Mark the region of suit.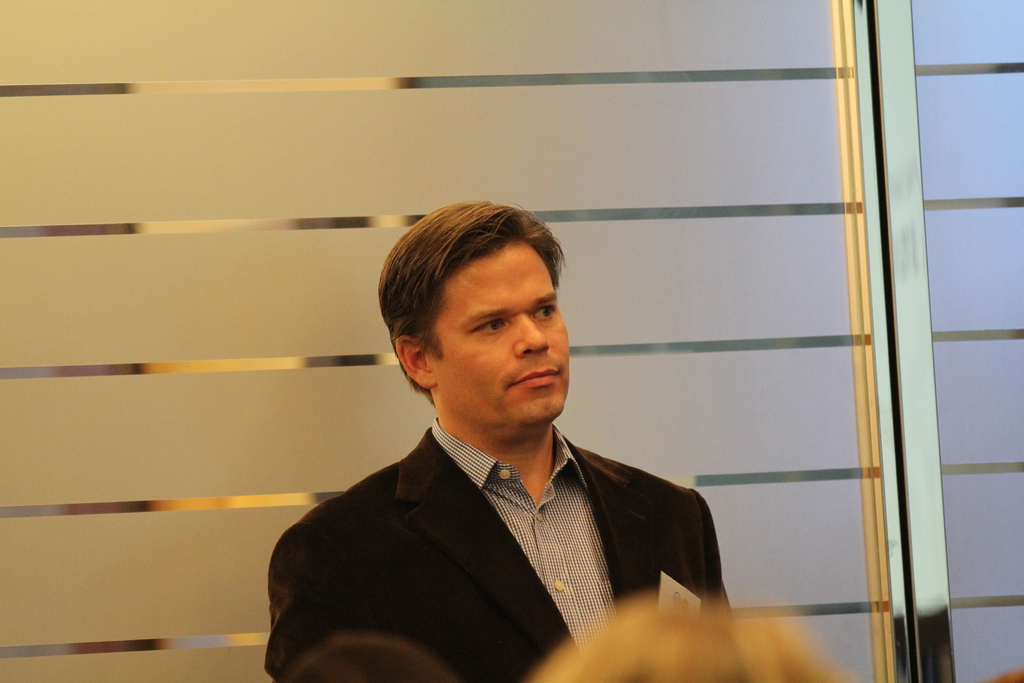
Region: box(275, 360, 736, 662).
